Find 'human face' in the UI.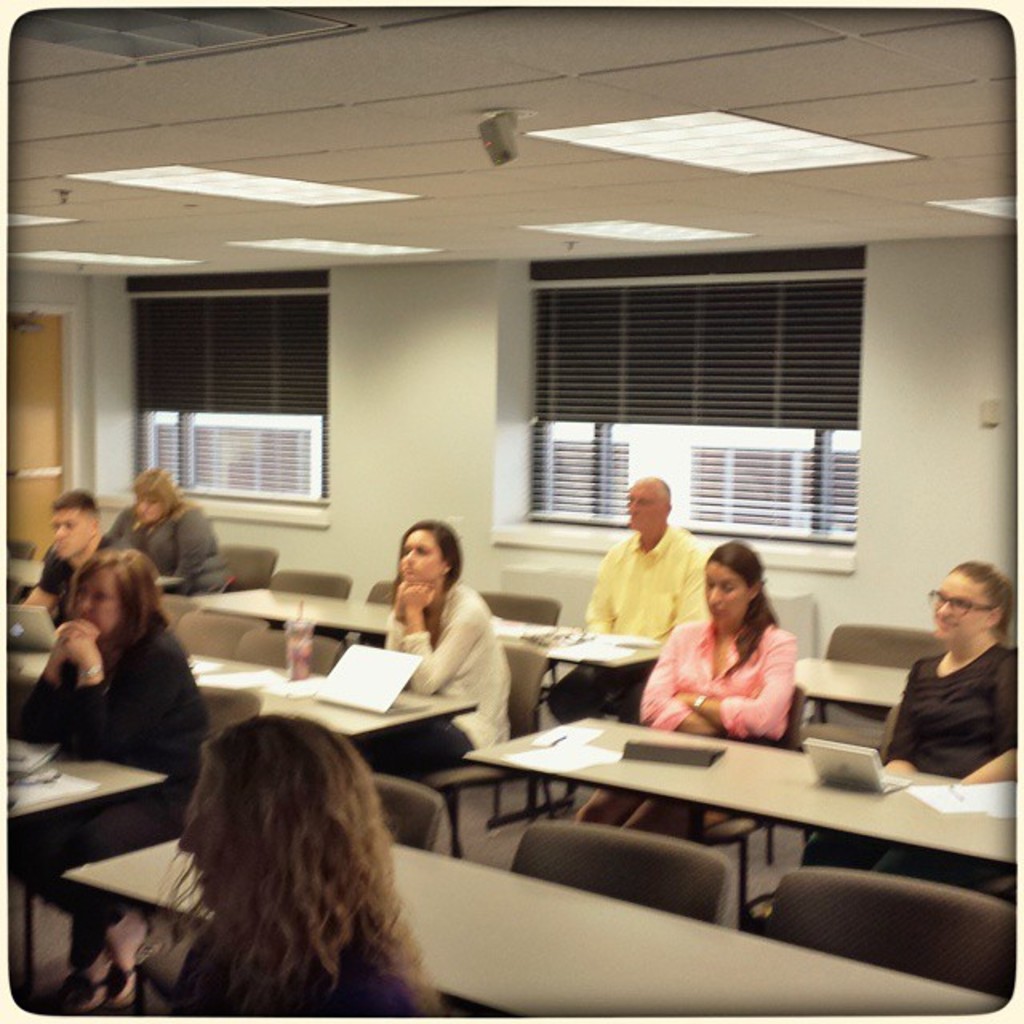
UI element at (69, 562, 130, 637).
